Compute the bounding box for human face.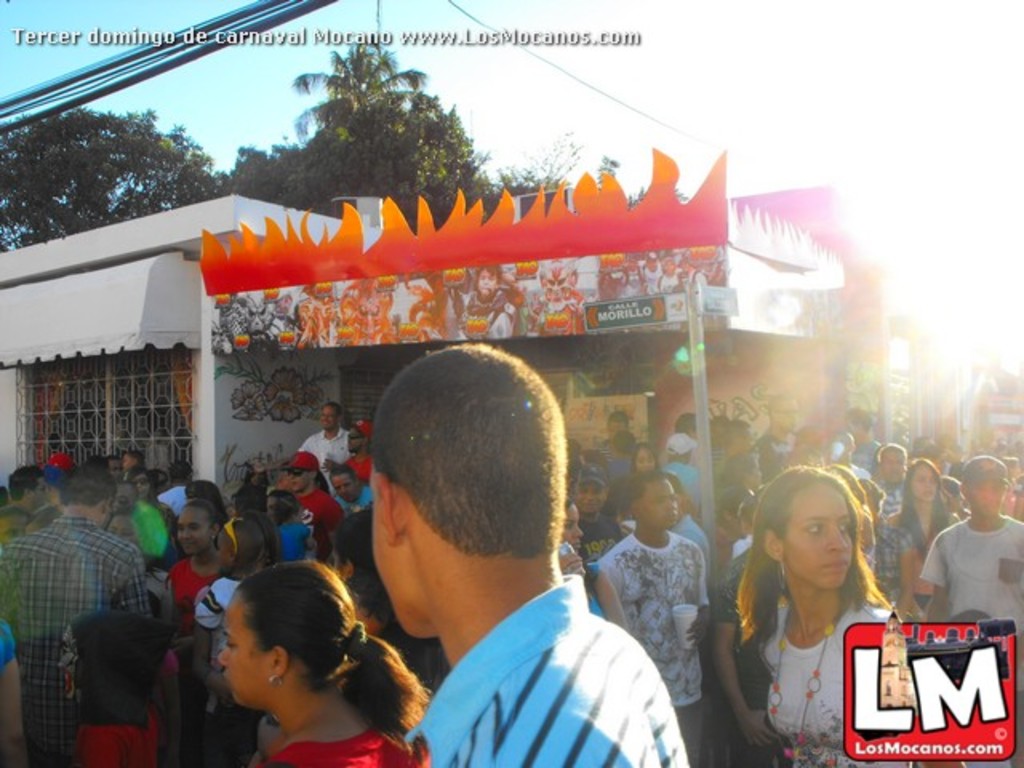
region(741, 424, 757, 446).
